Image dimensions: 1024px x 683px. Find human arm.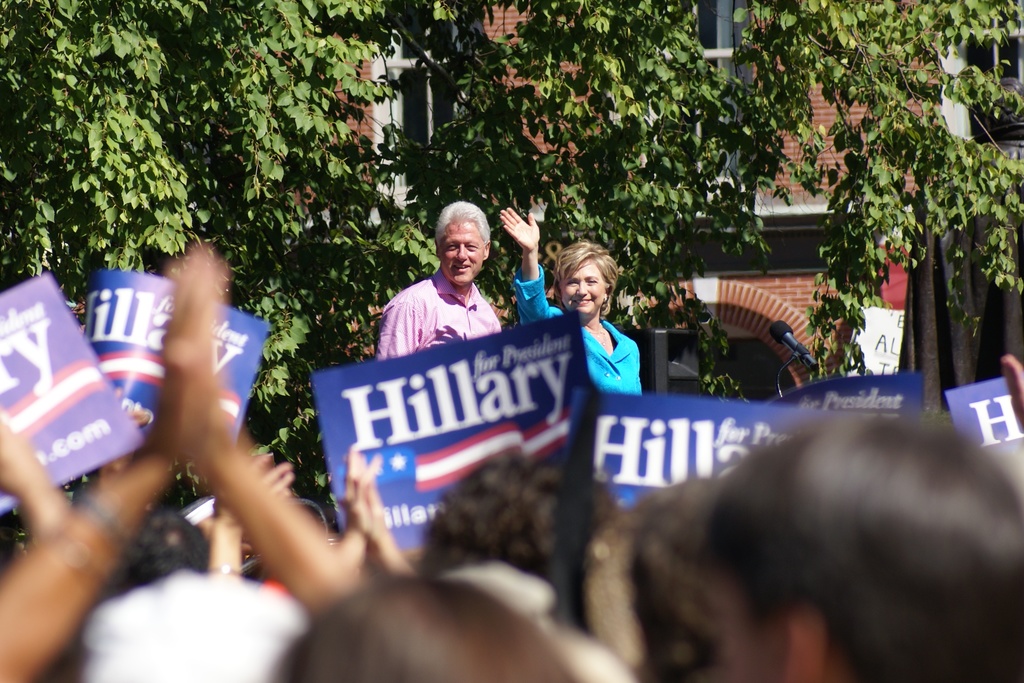
rect(0, 402, 84, 547).
